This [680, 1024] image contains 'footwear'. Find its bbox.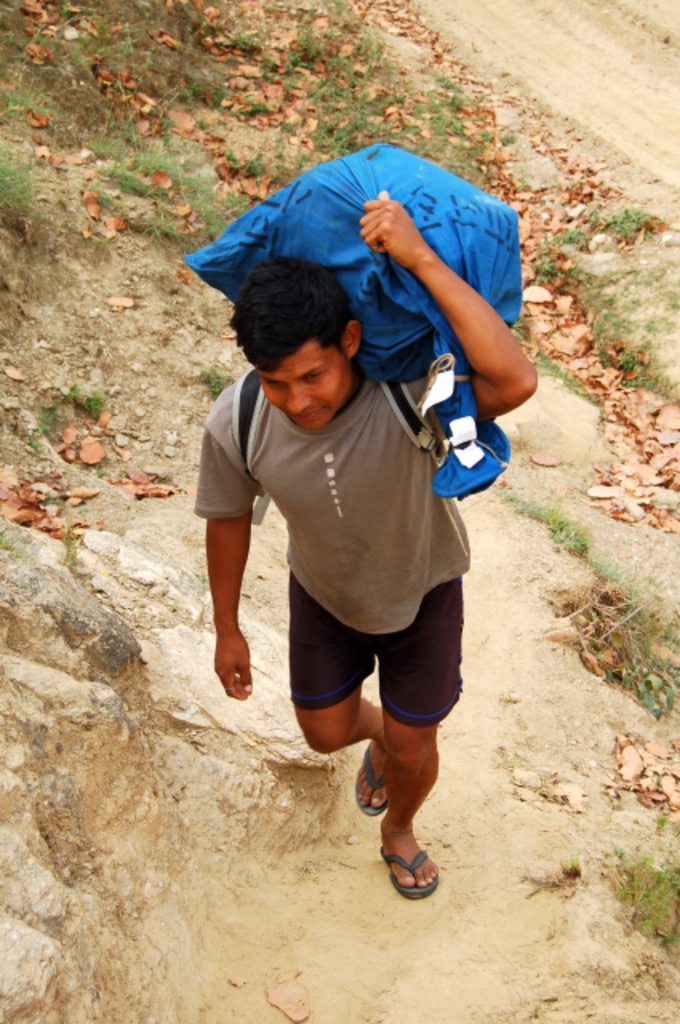
[355, 738, 395, 813].
